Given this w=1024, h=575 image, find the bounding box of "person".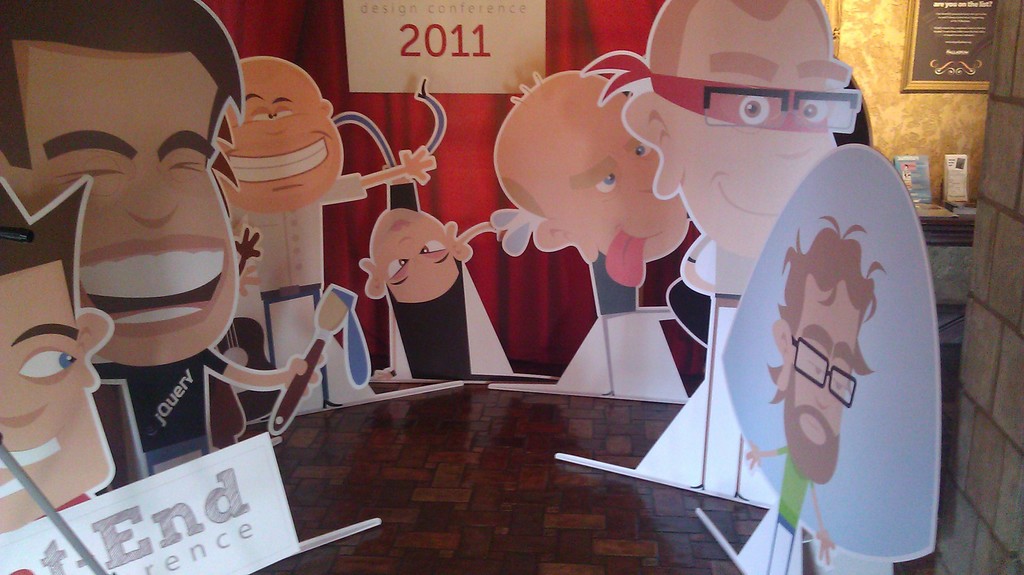
(701,143,891,574).
